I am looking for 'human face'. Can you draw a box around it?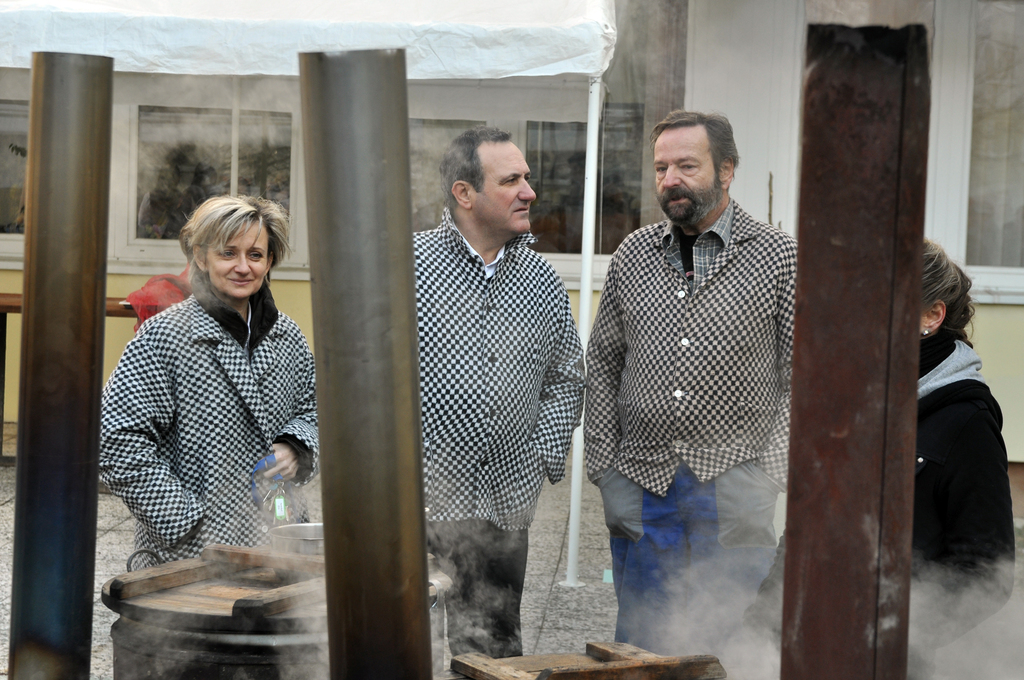
Sure, the bounding box is (x1=477, y1=141, x2=537, y2=236).
